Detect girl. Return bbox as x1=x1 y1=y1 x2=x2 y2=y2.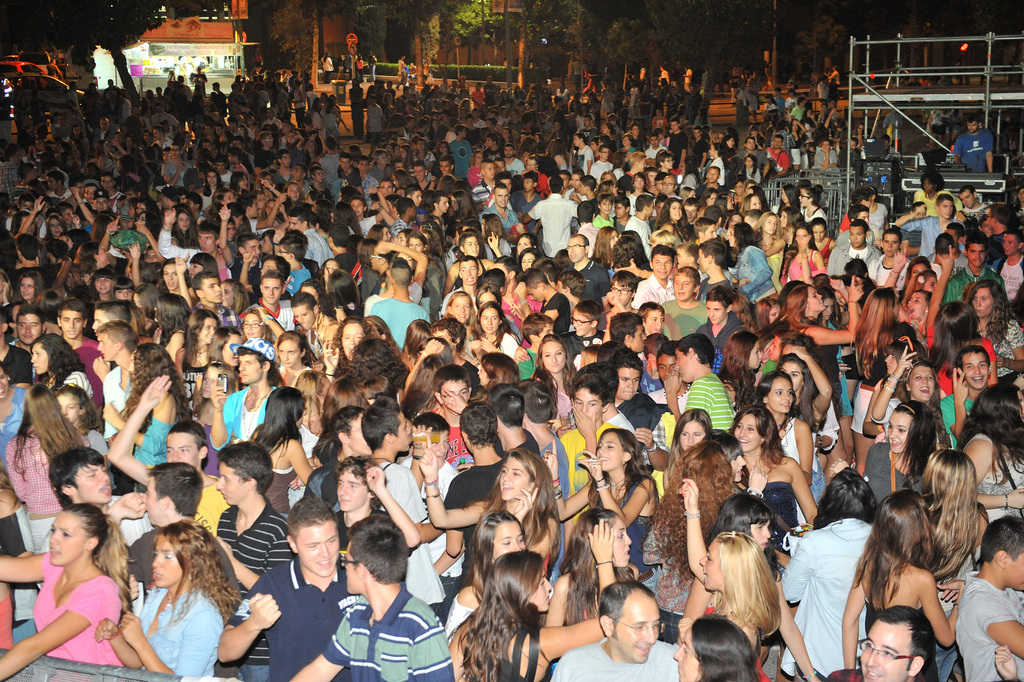
x1=717 y1=332 x2=762 y2=410.
